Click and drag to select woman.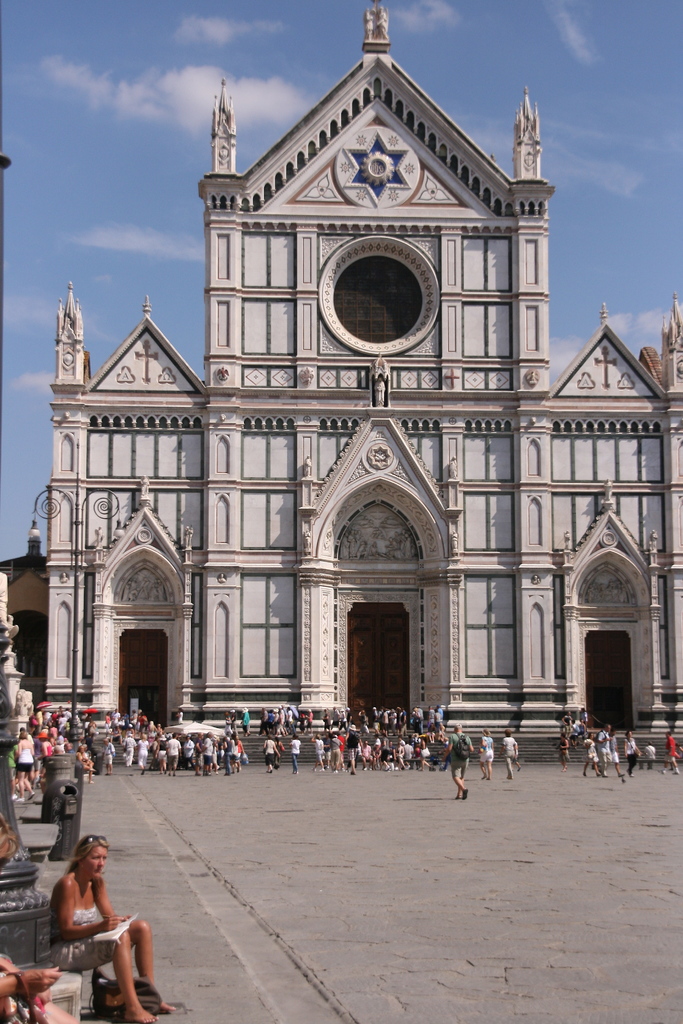
Selection: rect(222, 739, 233, 775).
